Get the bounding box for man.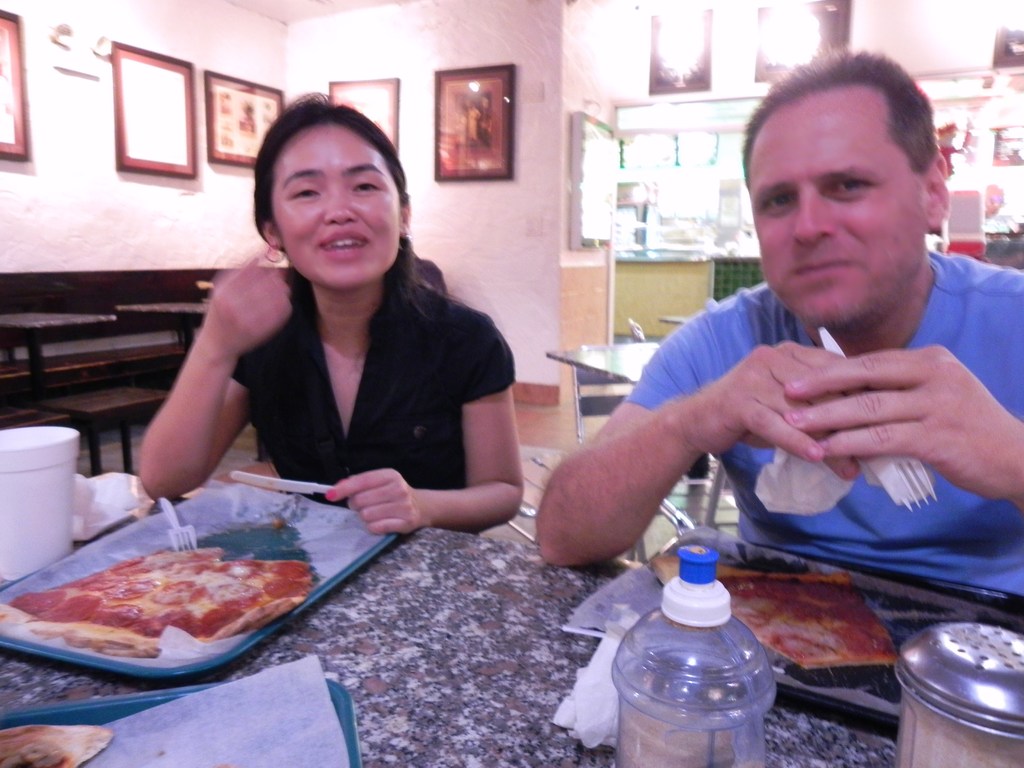
{"x1": 532, "y1": 46, "x2": 1023, "y2": 603}.
